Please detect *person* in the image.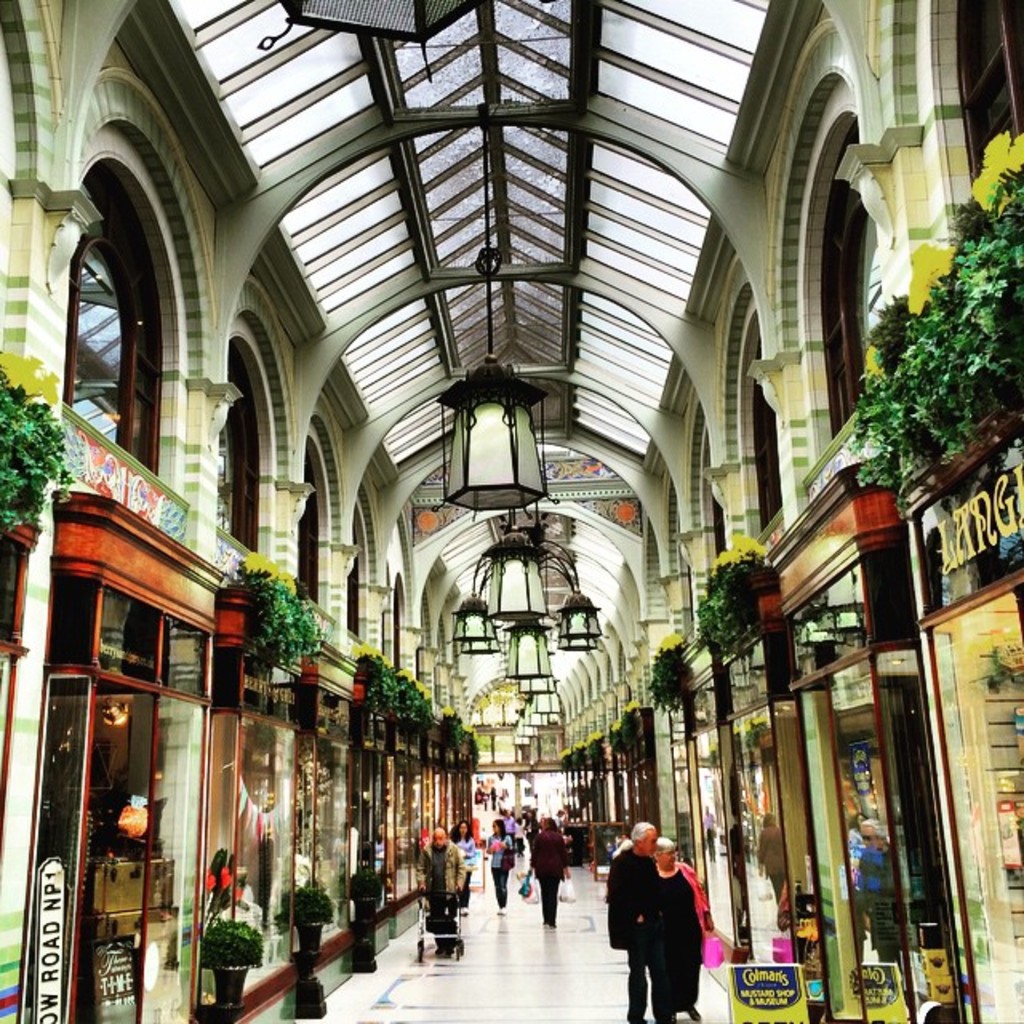
(left=411, top=827, right=470, bottom=955).
